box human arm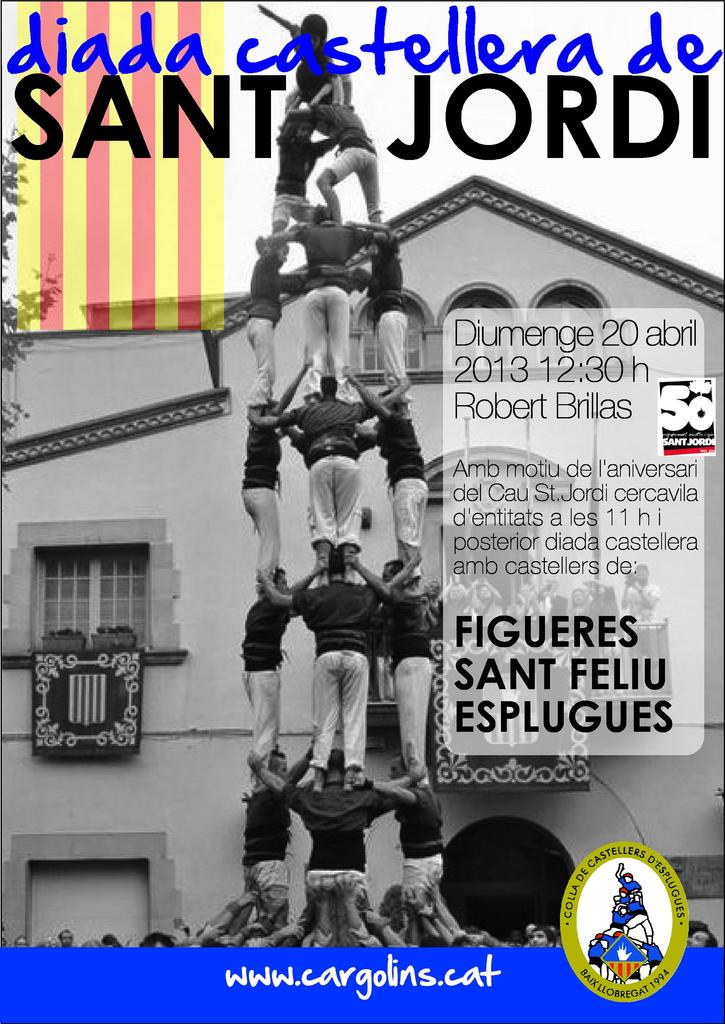
348/769/422/813
